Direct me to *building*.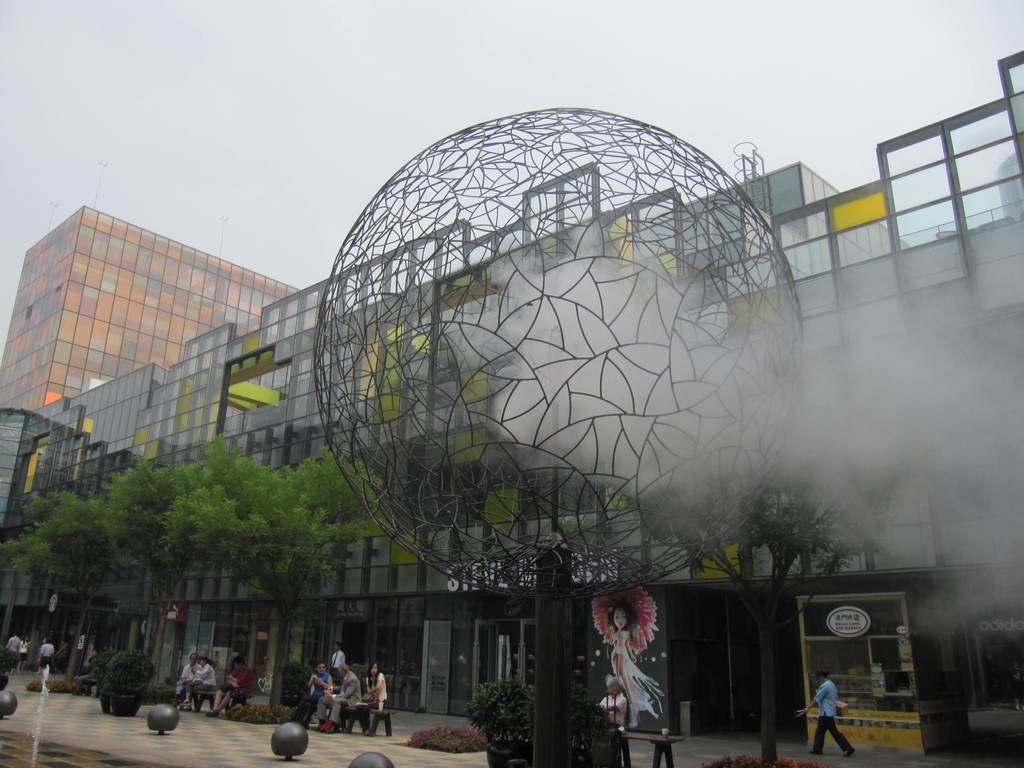
Direction: bbox=(0, 204, 302, 404).
